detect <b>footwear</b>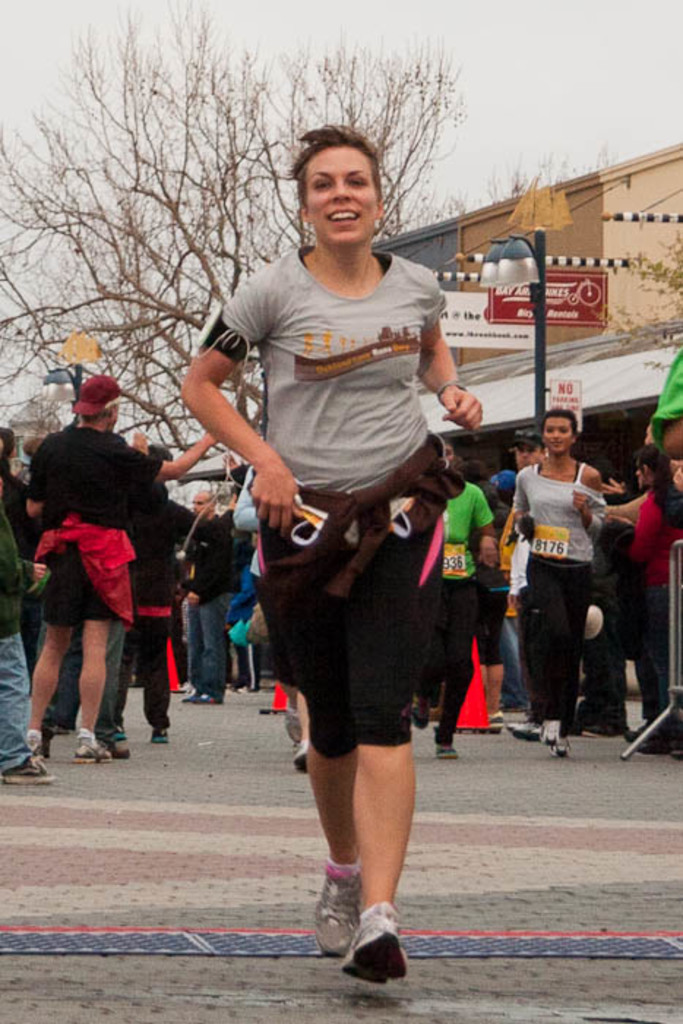
{"x1": 332, "y1": 903, "x2": 410, "y2": 986}
